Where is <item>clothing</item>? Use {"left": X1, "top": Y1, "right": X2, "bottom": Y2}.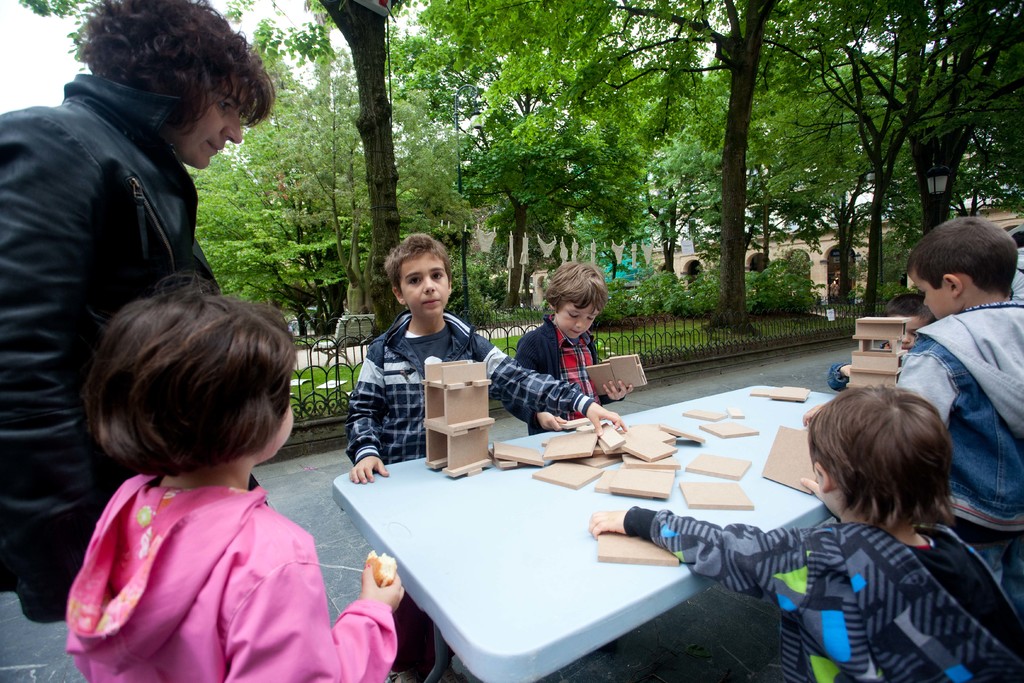
{"left": 899, "top": 304, "right": 1023, "bottom": 531}.
